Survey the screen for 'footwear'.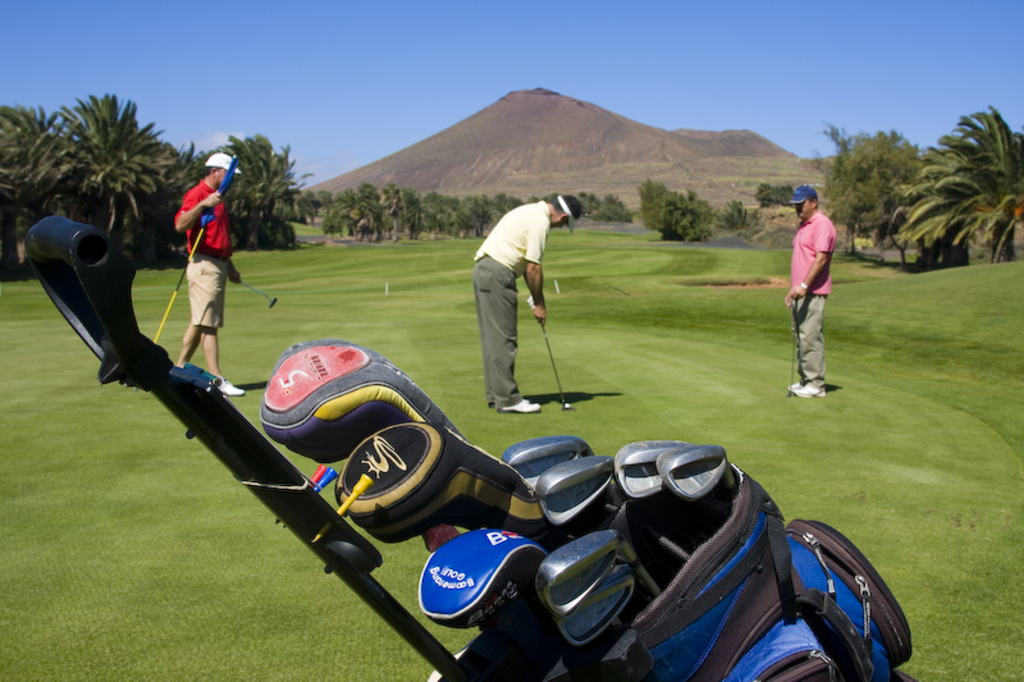
Survey found: bbox(494, 394, 541, 408).
